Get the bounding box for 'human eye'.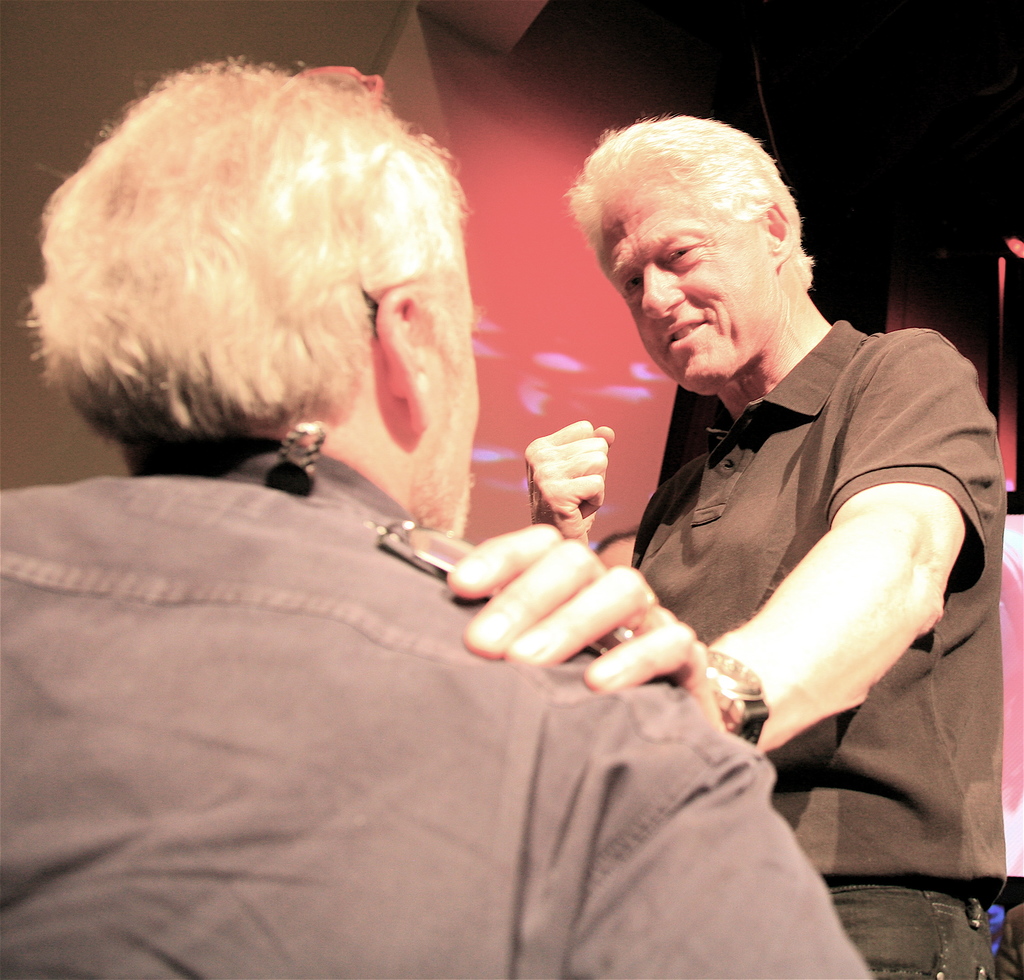
665 241 699 271.
